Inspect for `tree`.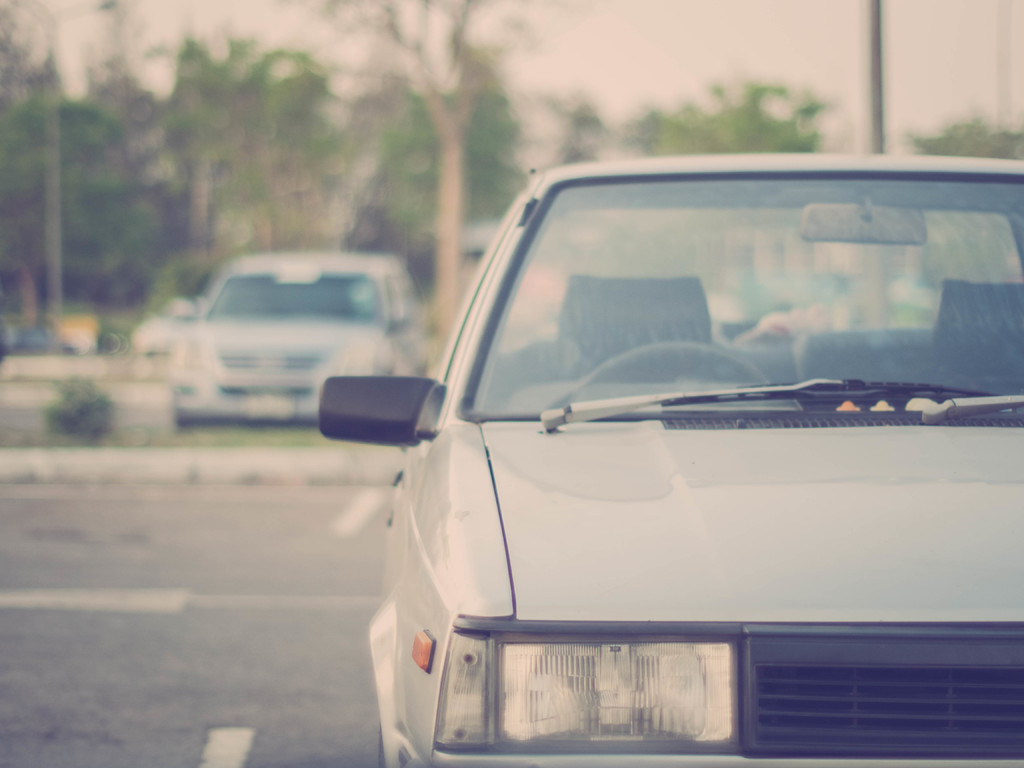
Inspection: <region>628, 87, 825, 161</region>.
